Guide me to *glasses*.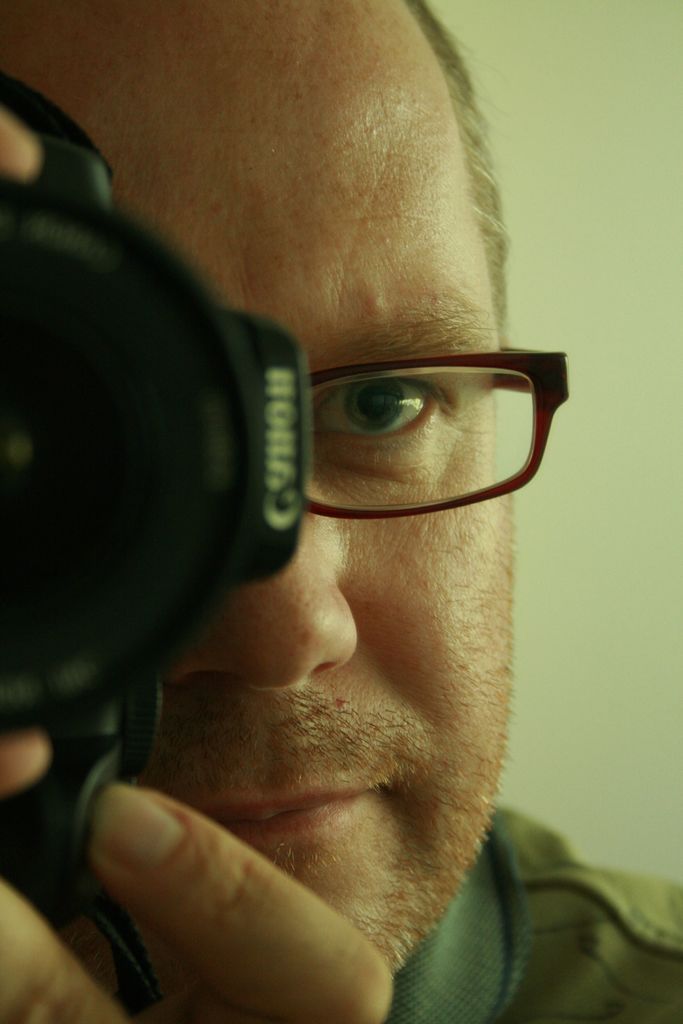
Guidance: l=311, t=347, r=569, b=521.
